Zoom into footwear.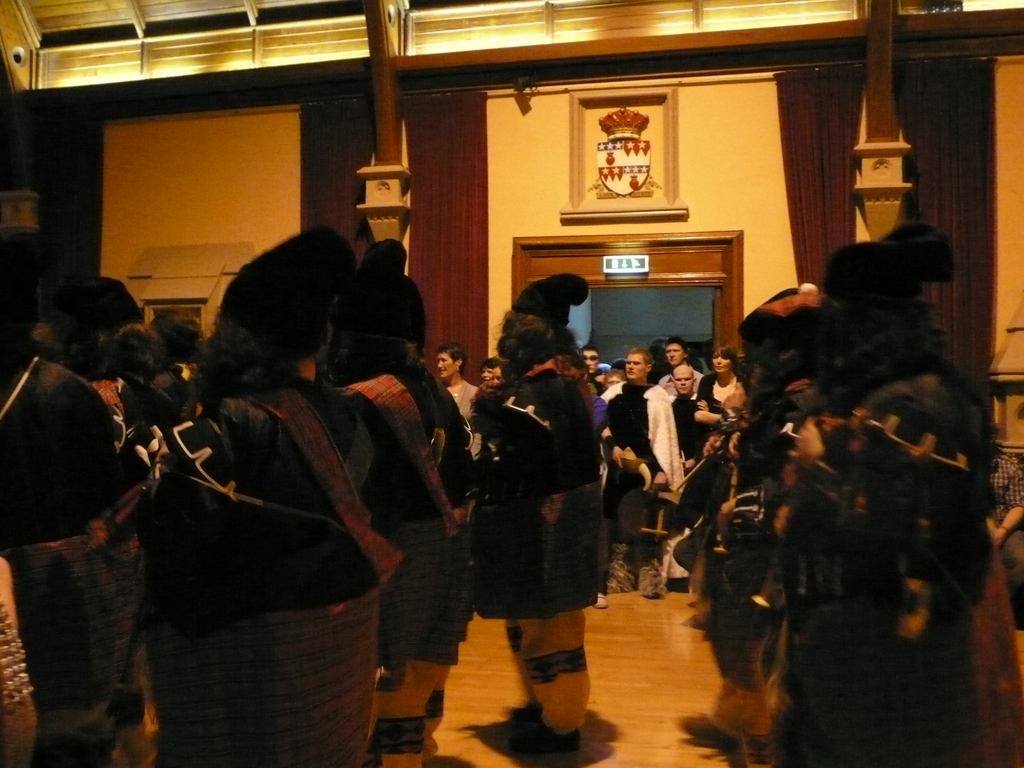
Zoom target: [left=589, top=589, right=612, bottom=607].
